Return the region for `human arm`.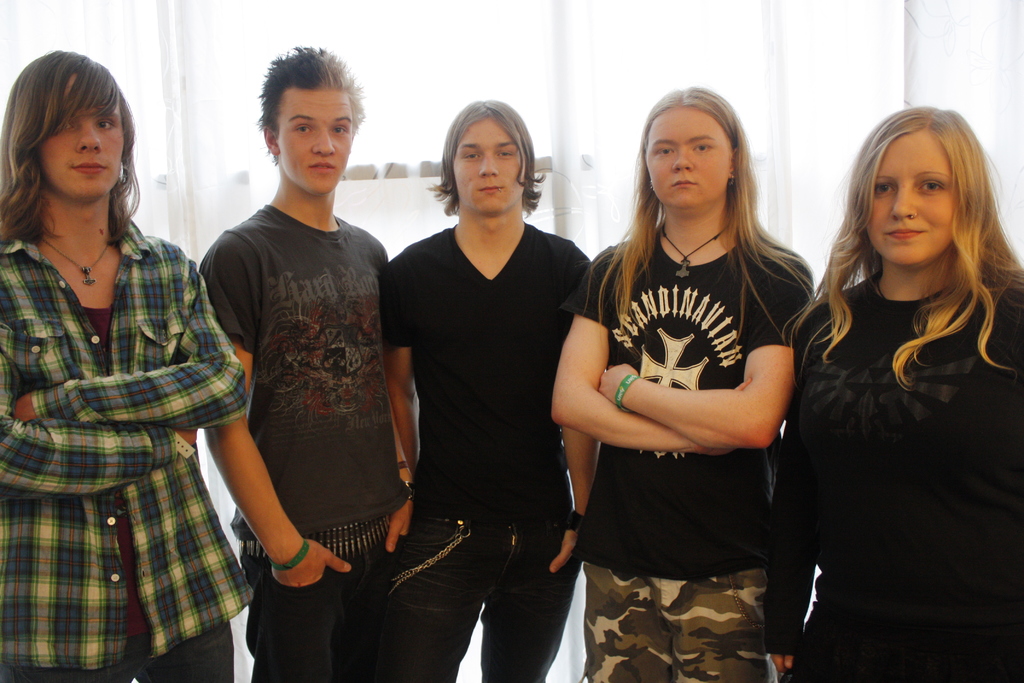
bbox(12, 255, 248, 432).
